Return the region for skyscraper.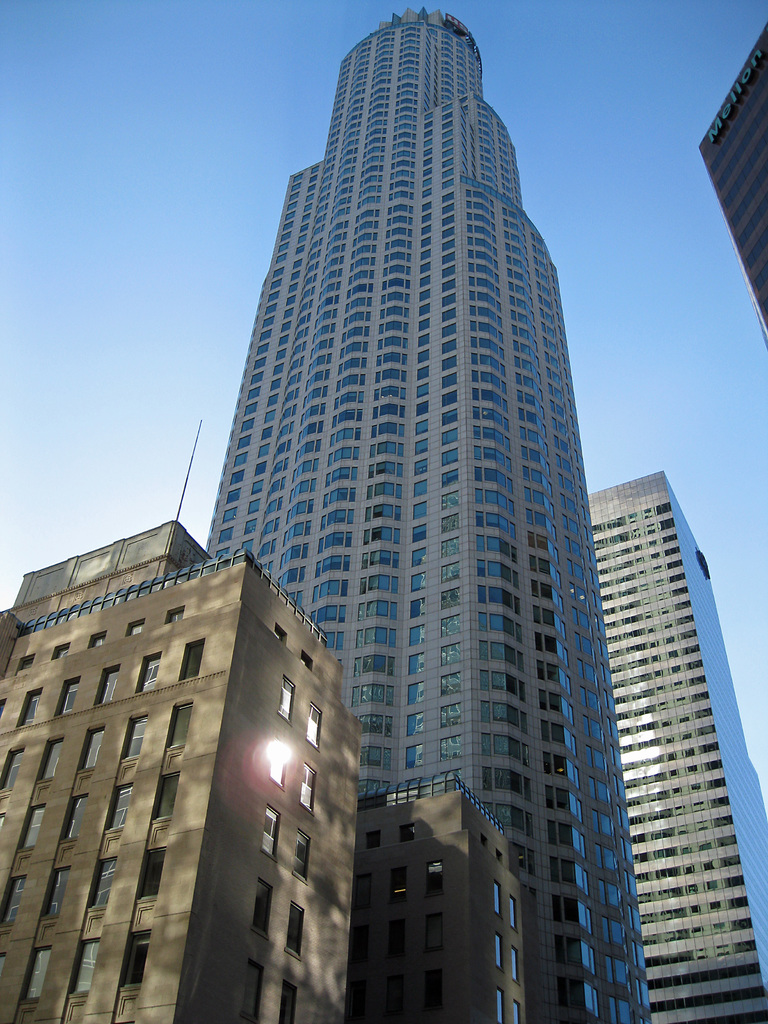
<region>580, 465, 767, 1023</region>.
